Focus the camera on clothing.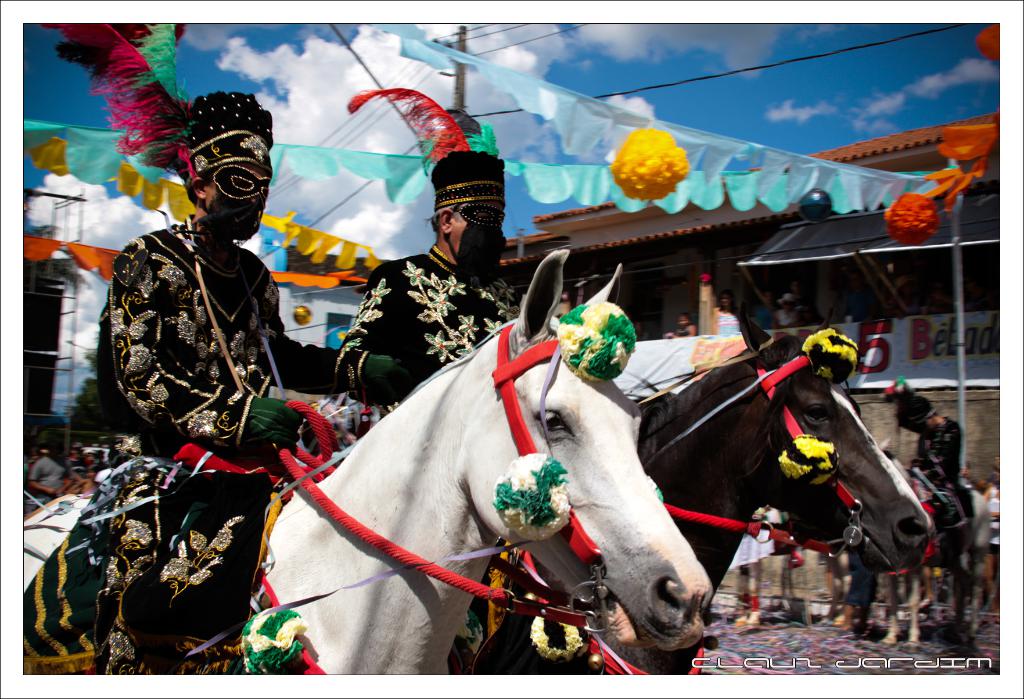
Focus region: 20,211,369,675.
